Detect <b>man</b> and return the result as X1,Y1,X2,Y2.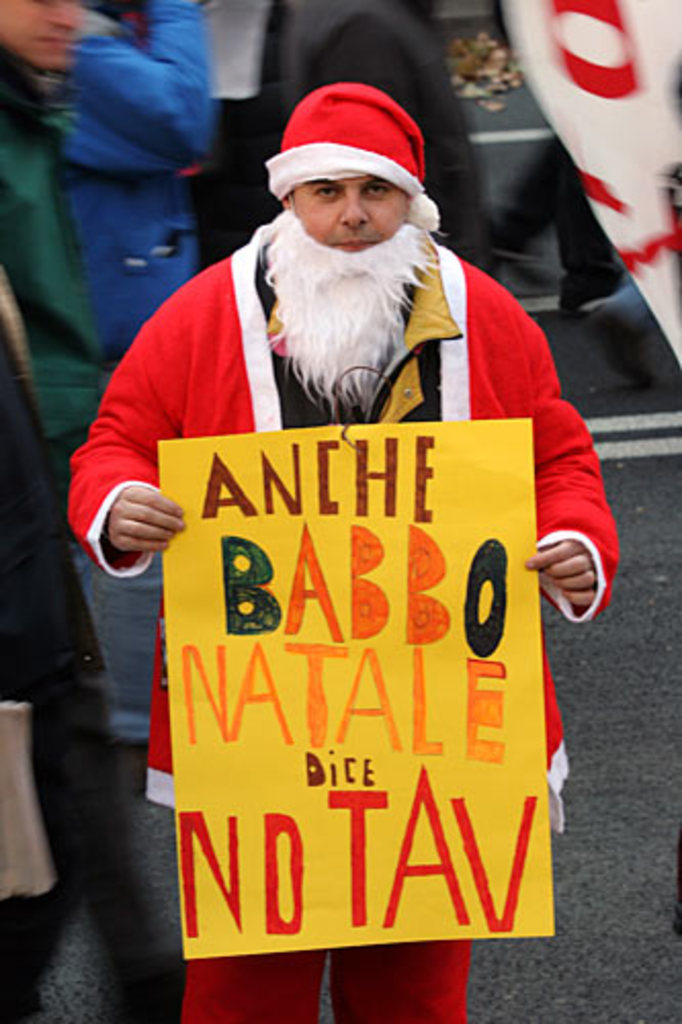
4,0,113,459.
